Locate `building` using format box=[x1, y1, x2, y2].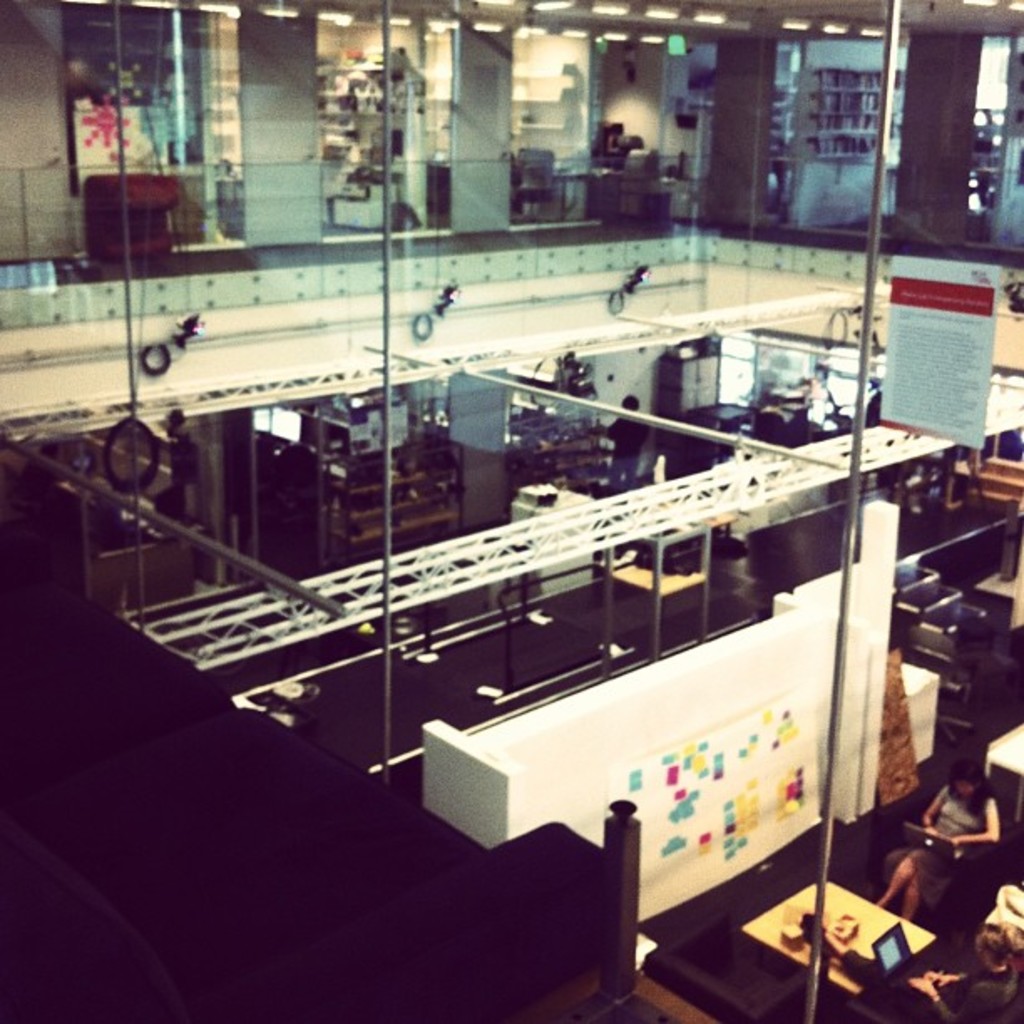
box=[0, 0, 1022, 1022].
